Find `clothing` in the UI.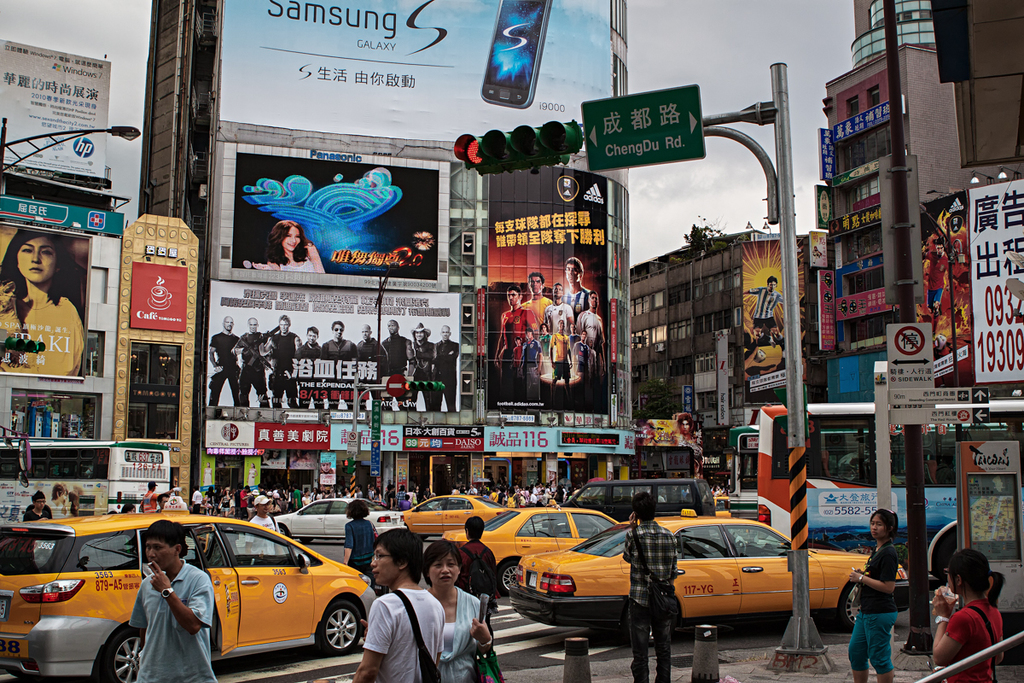
UI element at pyautogui.locateOnScreen(276, 253, 313, 275).
